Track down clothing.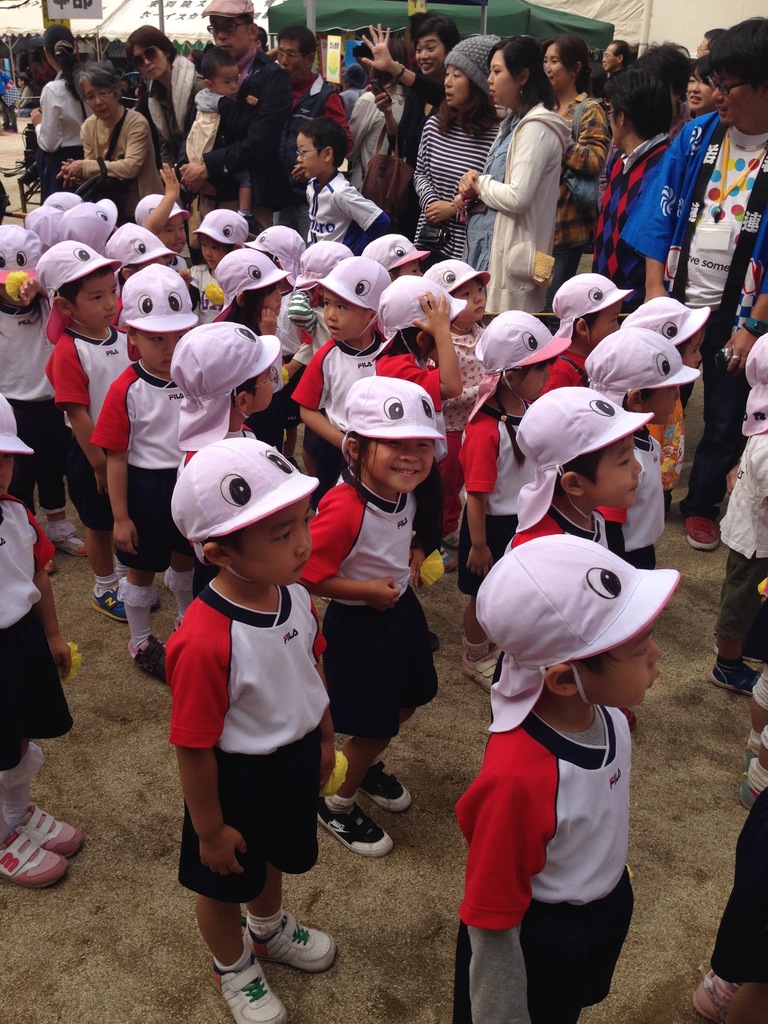
Tracked to [65,106,175,205].
